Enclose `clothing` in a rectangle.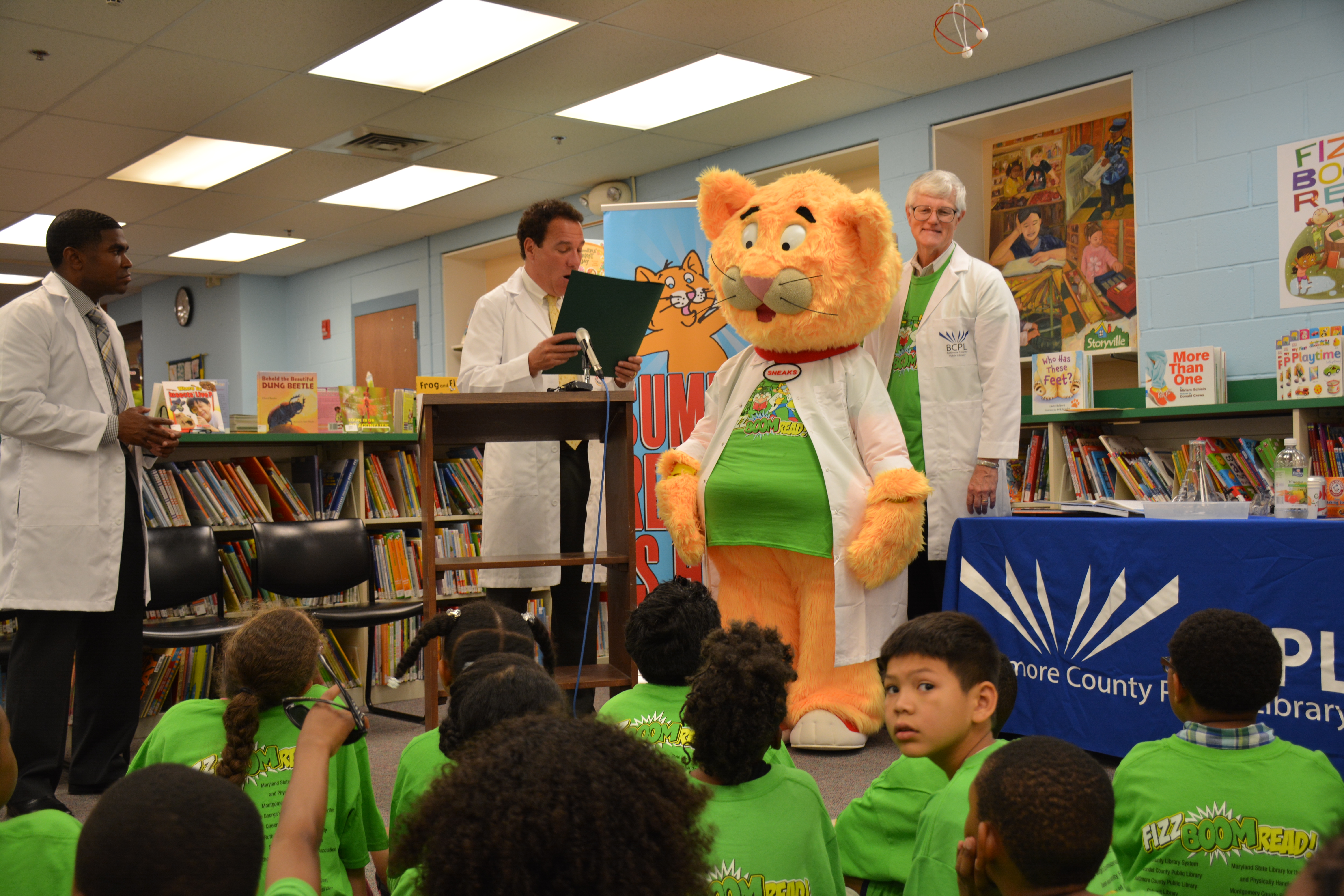
158,172,190,200.
